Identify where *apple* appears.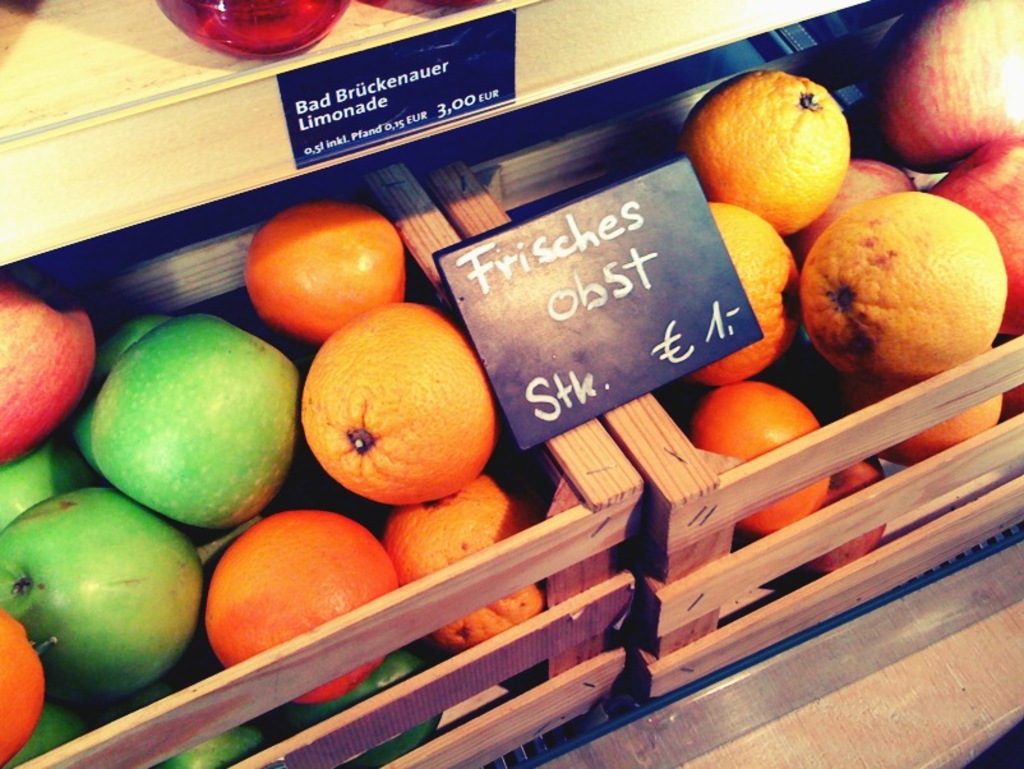
Appears at box(867, 0, 1023, 175).
